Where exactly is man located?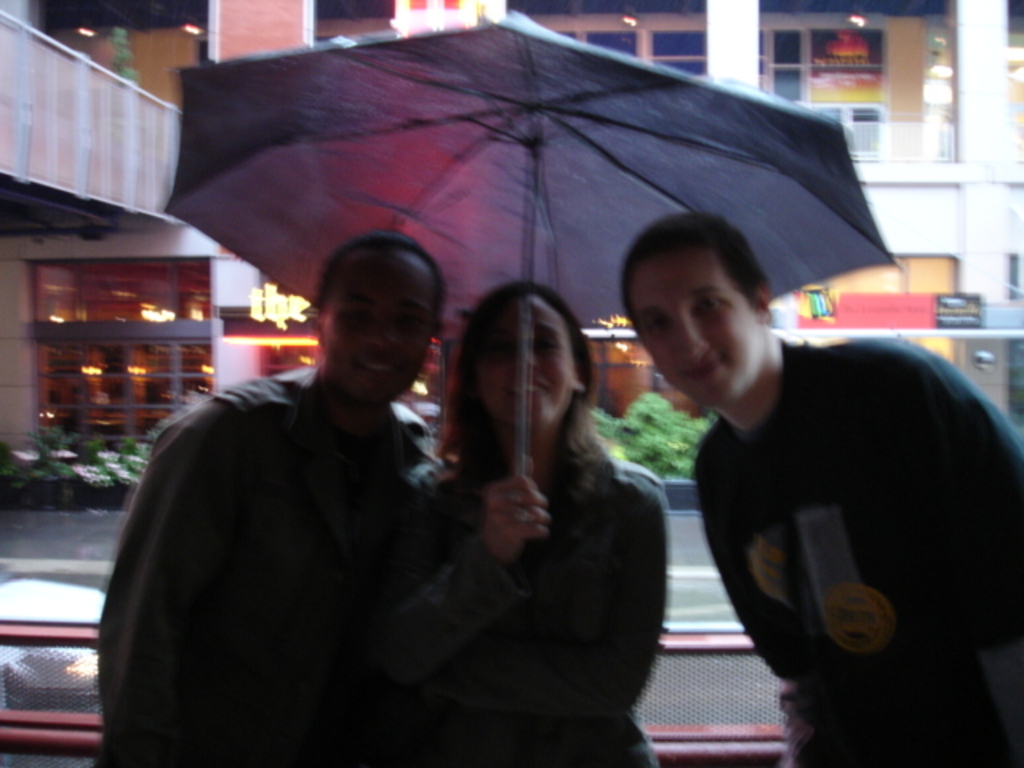
Its bounding box is locate(109, 227, 522, 766).
